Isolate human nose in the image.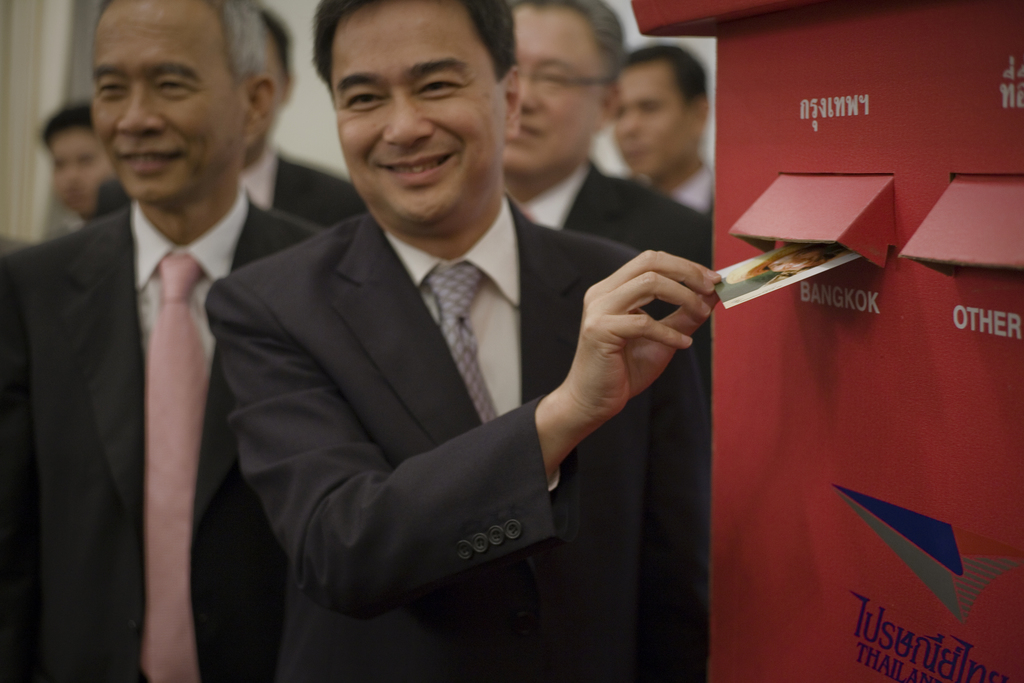
Isolated region: region(383, 81, 435, 147).
